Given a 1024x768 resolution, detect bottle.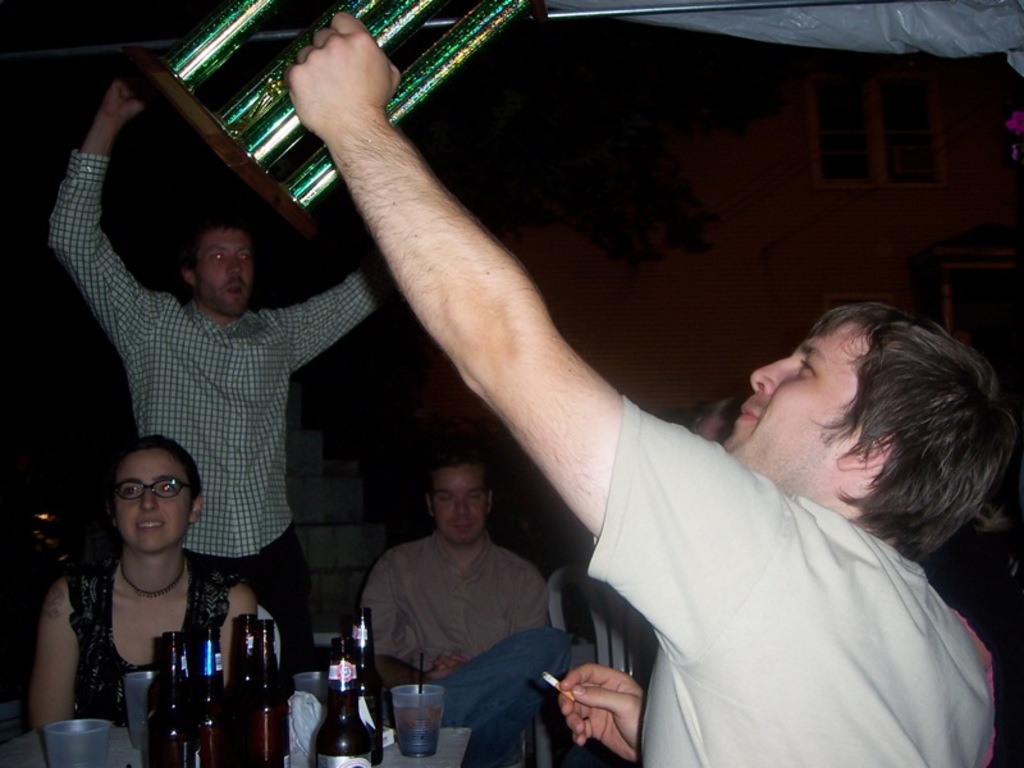
region(348, 612, 383, 718).
